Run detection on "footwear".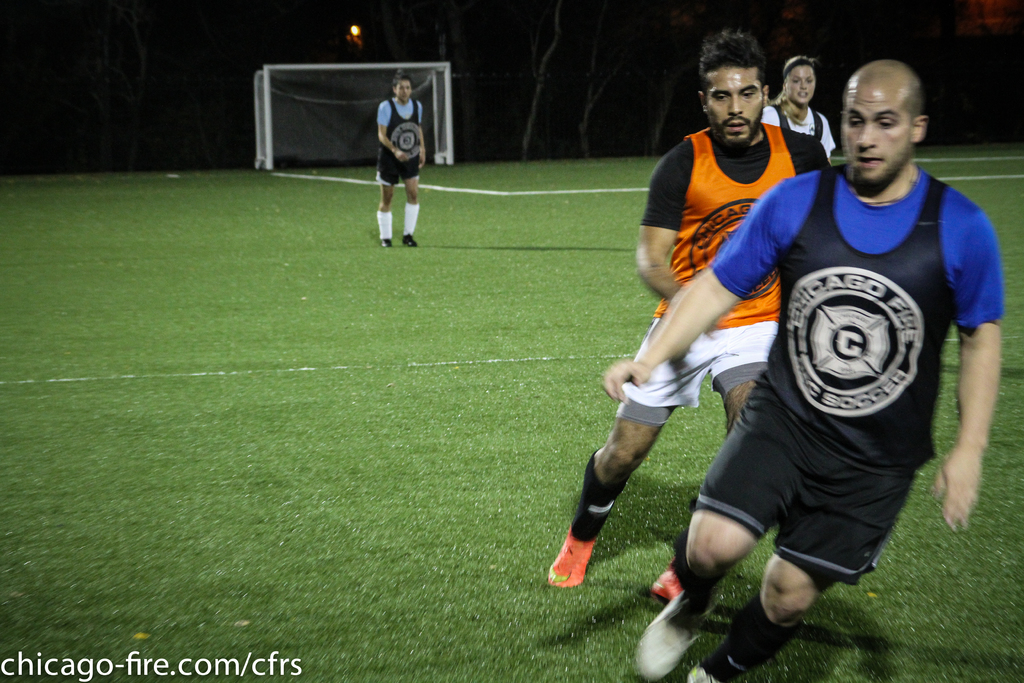
Result: 403 229 417 248.
